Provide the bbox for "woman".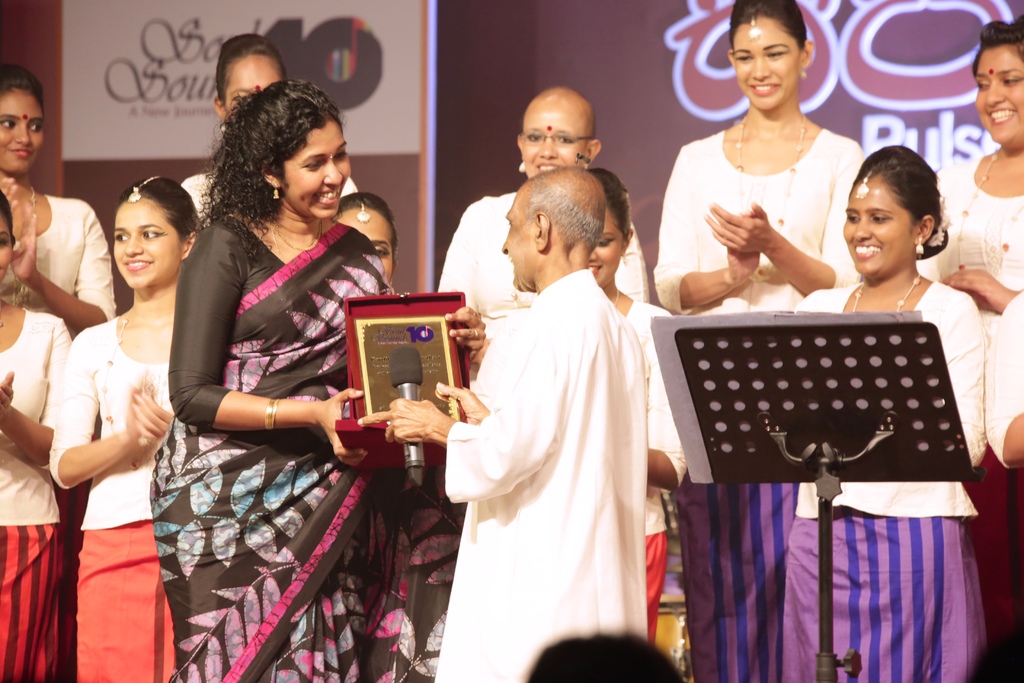
787 138 985 682.
